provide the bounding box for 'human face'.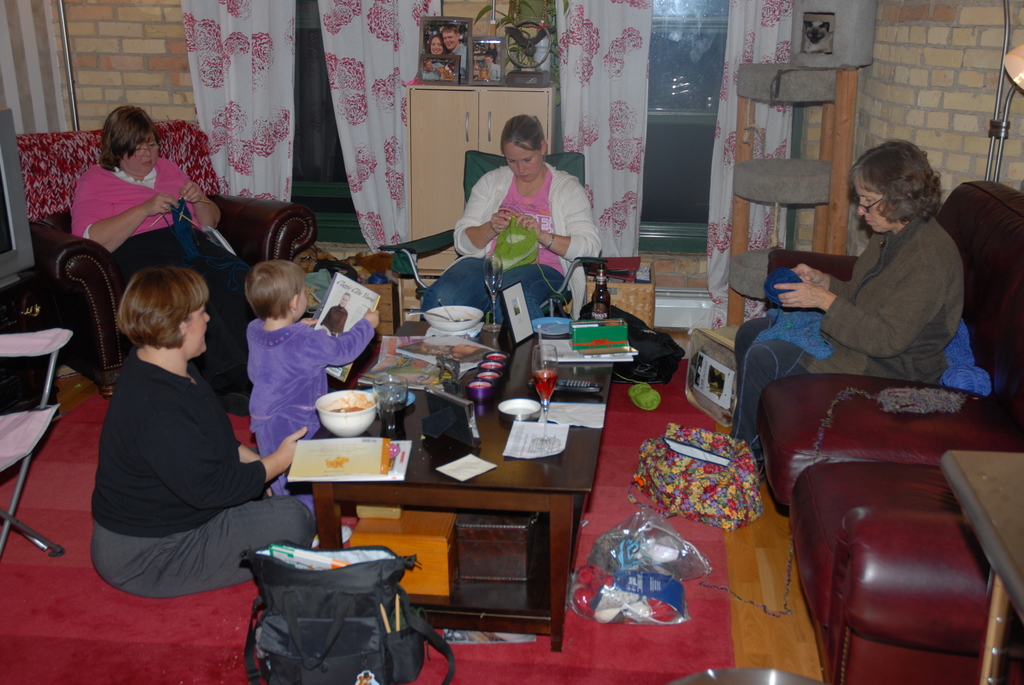
locate(855, 180, 895, 232).
